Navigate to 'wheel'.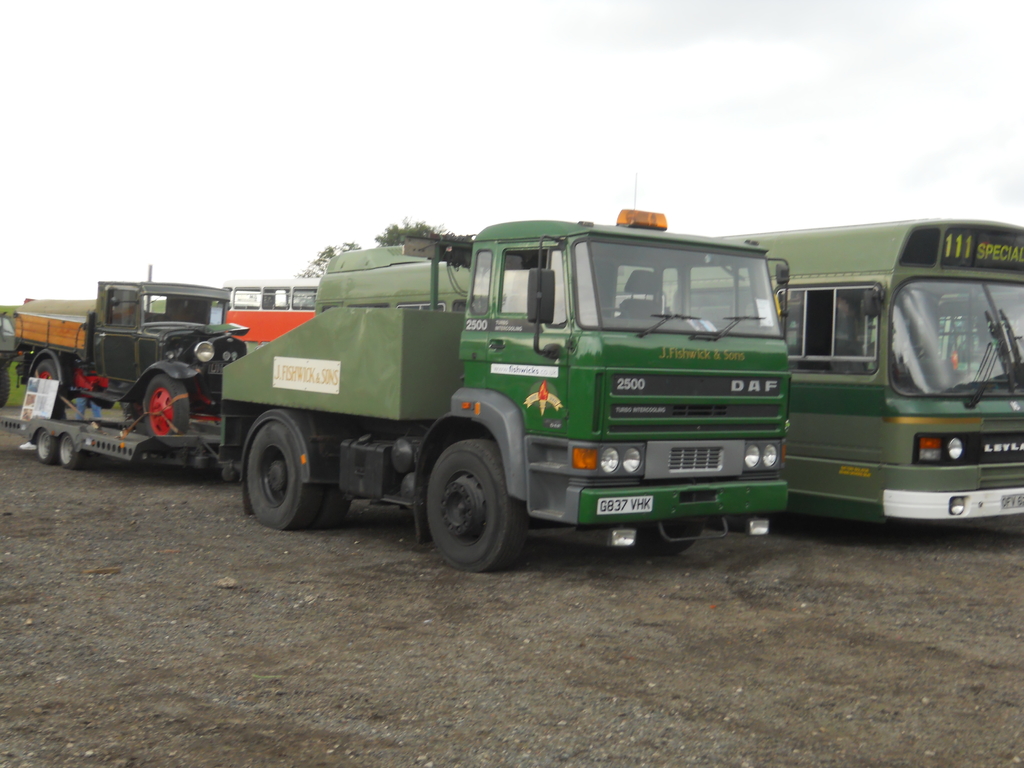
Navigation target: (x1=245, y1=412, x2=324, y2=525).
